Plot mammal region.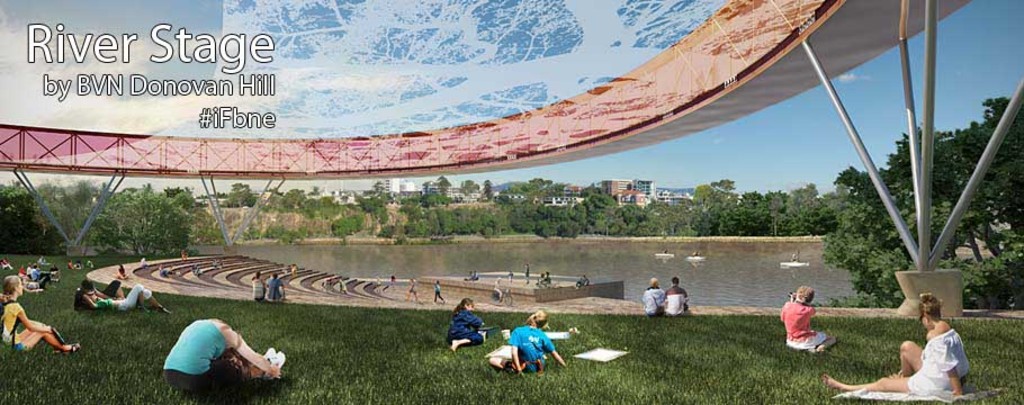
Plotted at left=542, top=270, right=550, bottom=286.
